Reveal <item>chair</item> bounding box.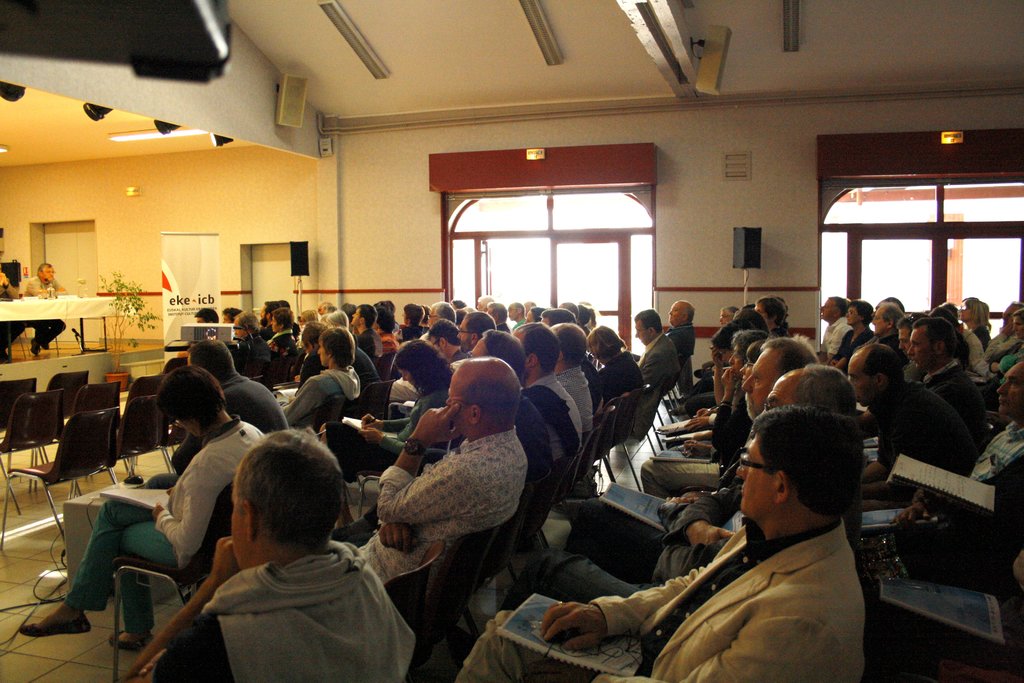
Revealed: bbox(496, 442, 580, 604).
